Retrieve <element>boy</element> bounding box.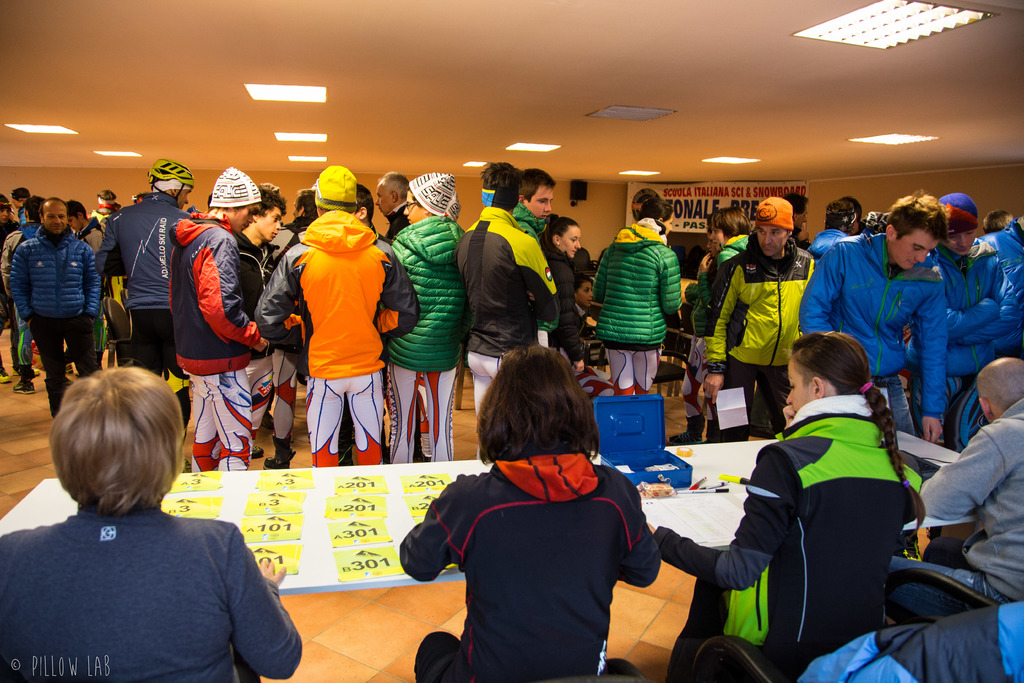
Bounding box: detection(667, 226, 718, 457).
